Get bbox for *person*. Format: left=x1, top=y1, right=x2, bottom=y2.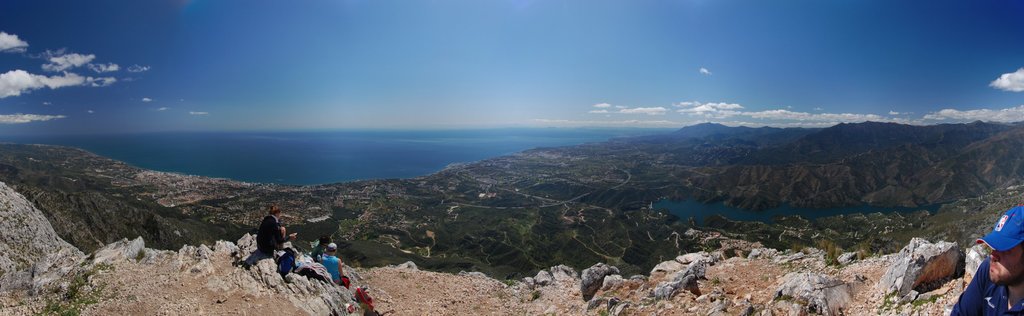
left=316, top=240, right=349, bottom=287.
